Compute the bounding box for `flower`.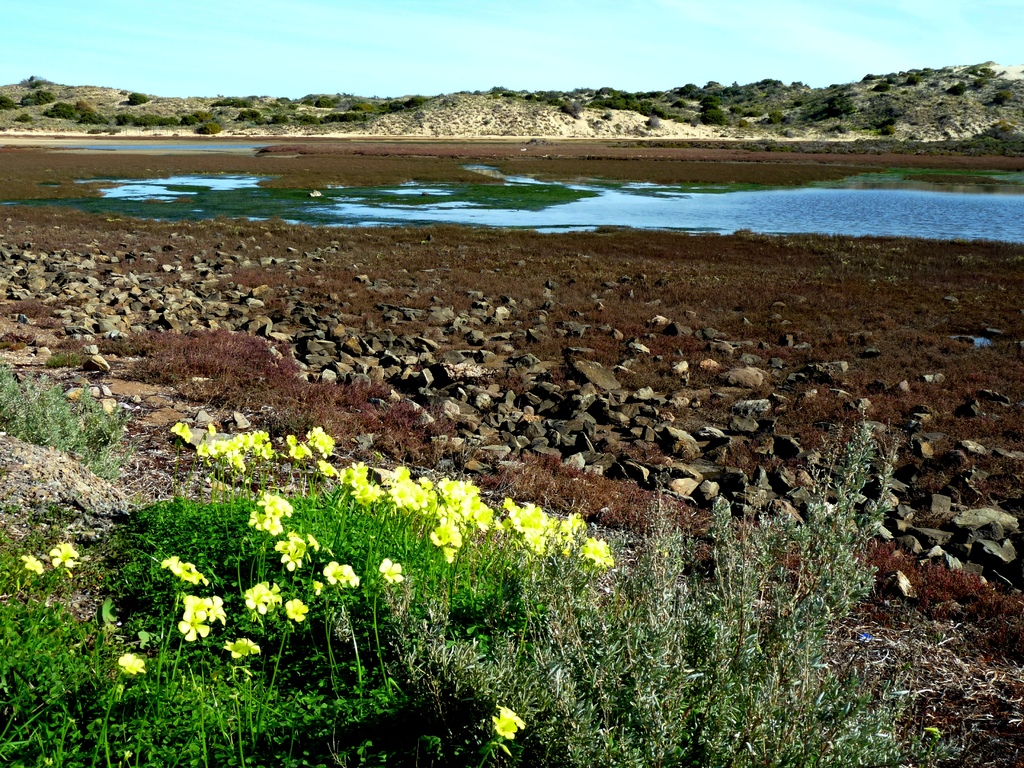
region(285, 595, 303, 621).
